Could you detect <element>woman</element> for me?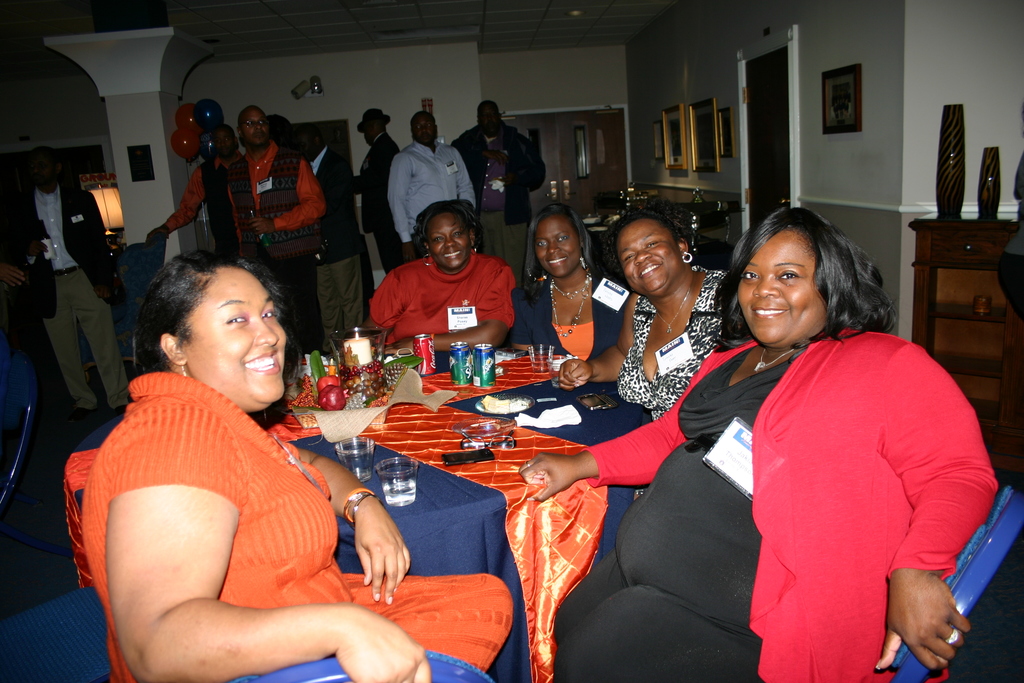
Detection result: select_region(554, 199, 735, 507).
